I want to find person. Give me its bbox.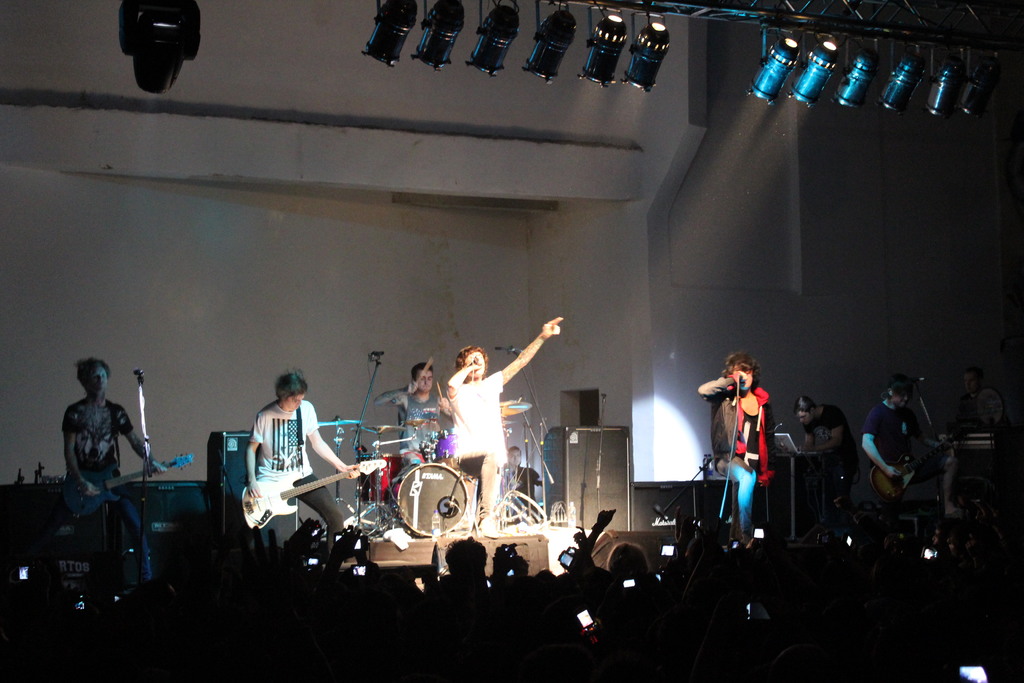
[719, 333, 792, 566].
